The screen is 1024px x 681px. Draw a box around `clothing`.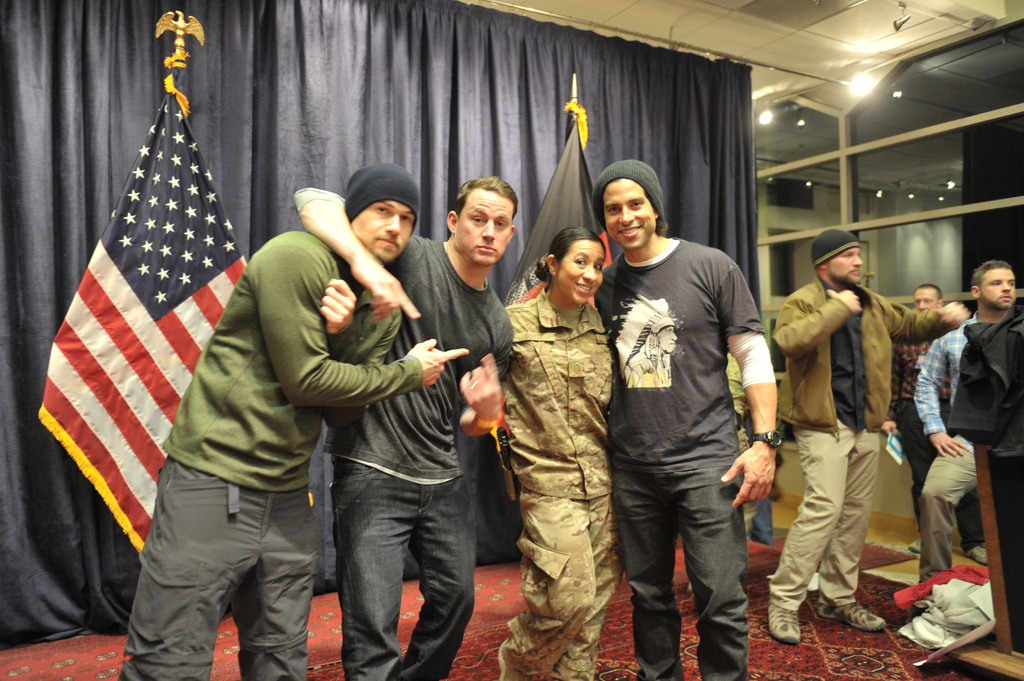
box(123, 231, 426, 680).
